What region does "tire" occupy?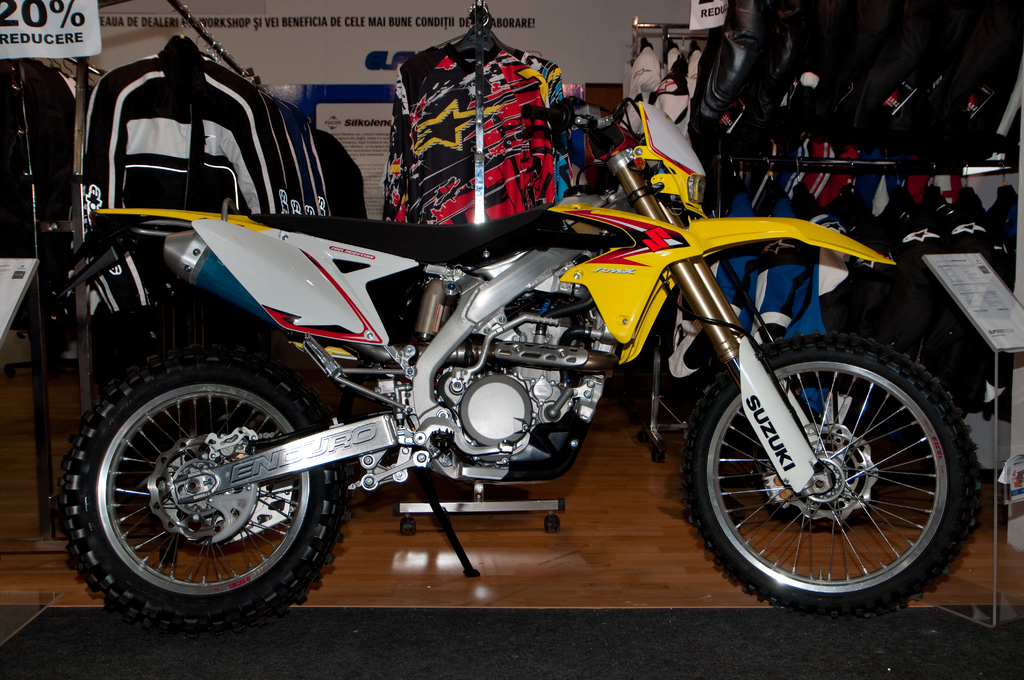
bbox(682, 331, 981, 619).
